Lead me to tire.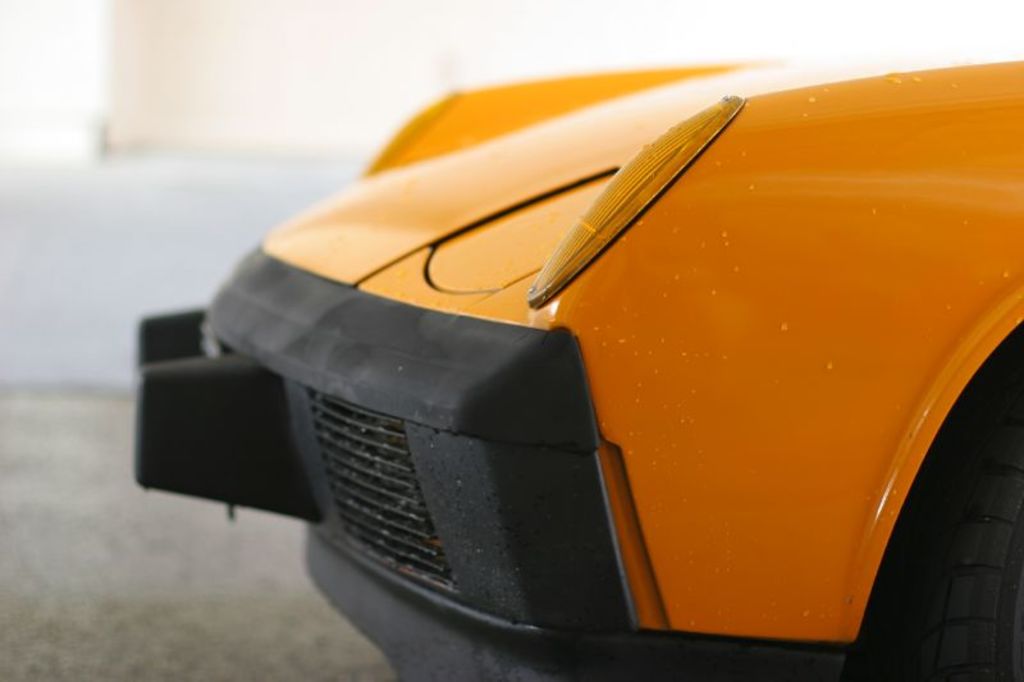
Lead to {"x1": 954, "y1": 404, "x2": 1023, "y2": 681}.
